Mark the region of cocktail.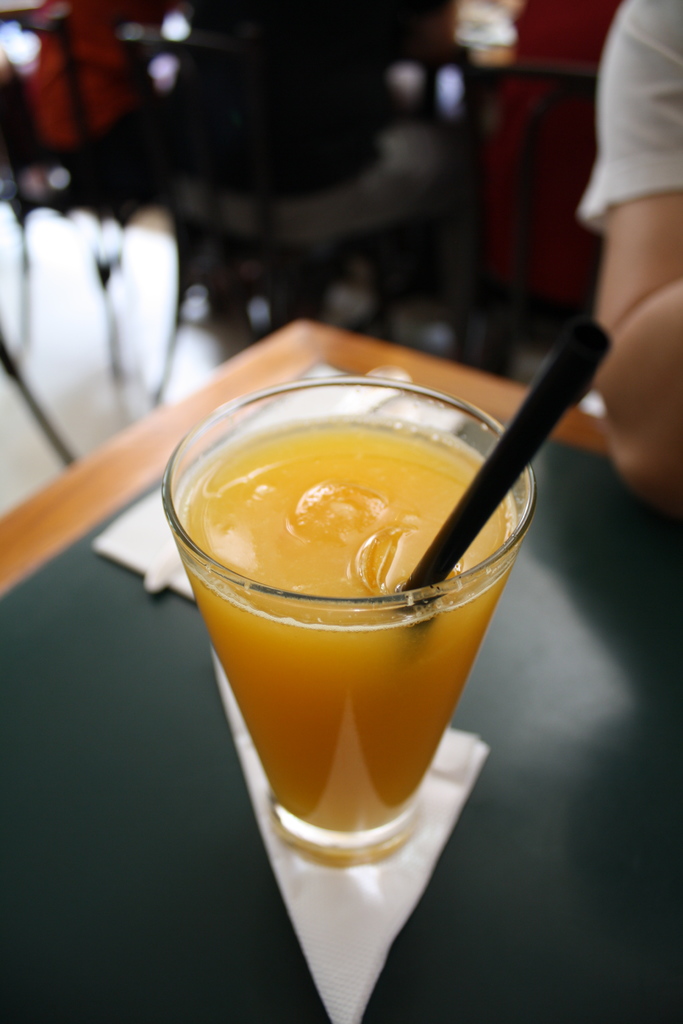
Region: select_region(163, 314, 610, 870).
